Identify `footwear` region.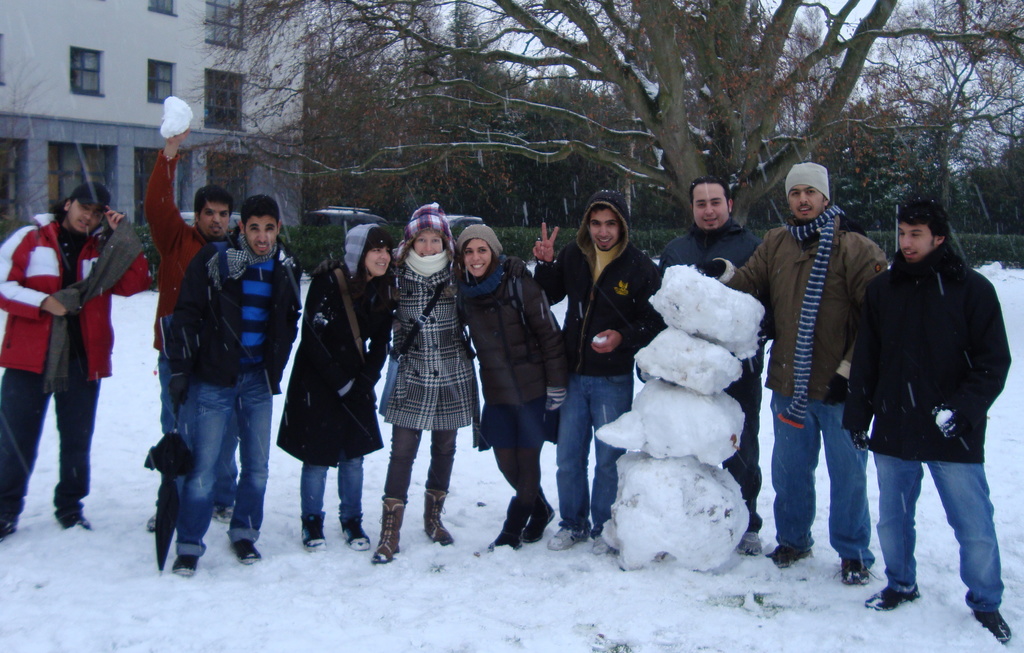
Region: x1=863 y1=583 x2=920 y2=610.
